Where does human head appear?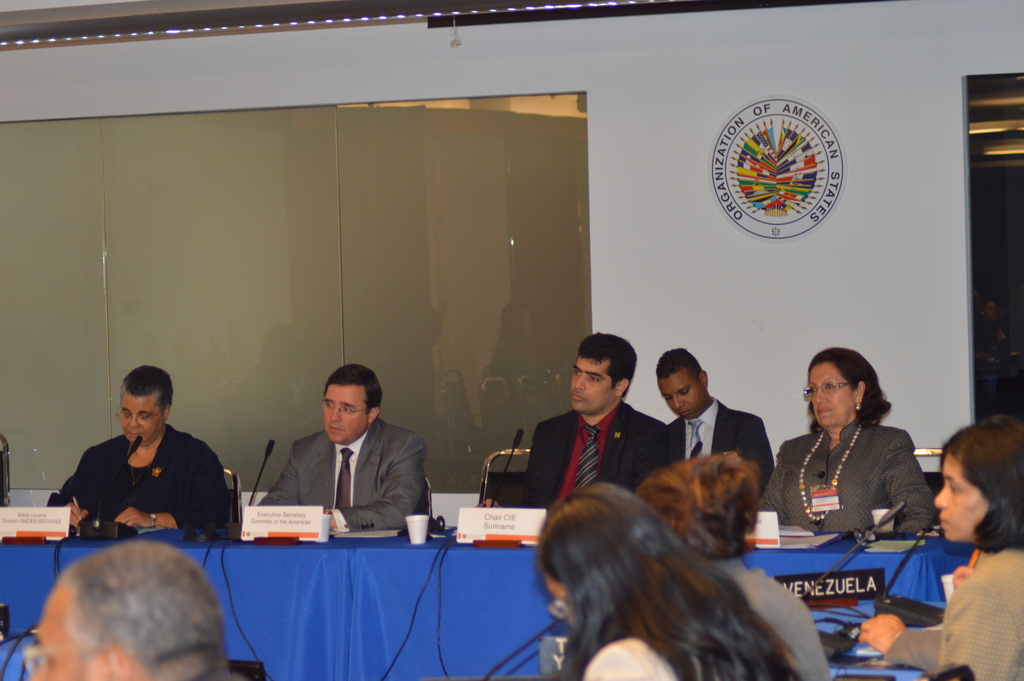
Appears at bbox=(804, 350, 876, 426).
